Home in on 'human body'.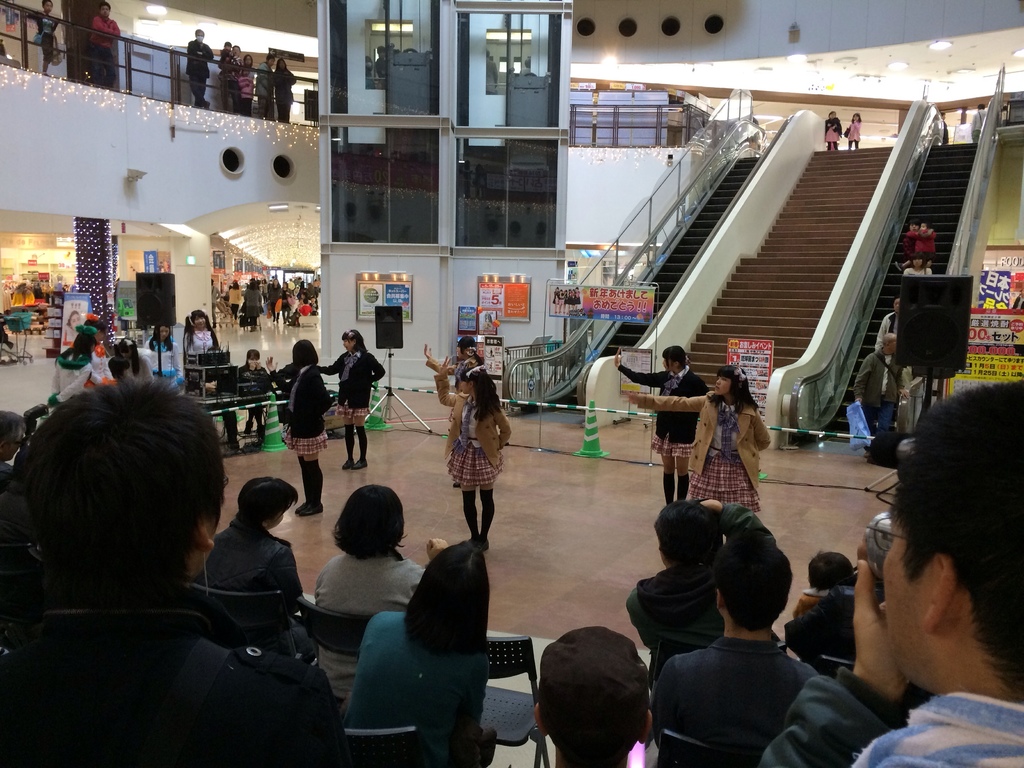
Homed in at [left=913, top=219, right=936, bottom=266].
